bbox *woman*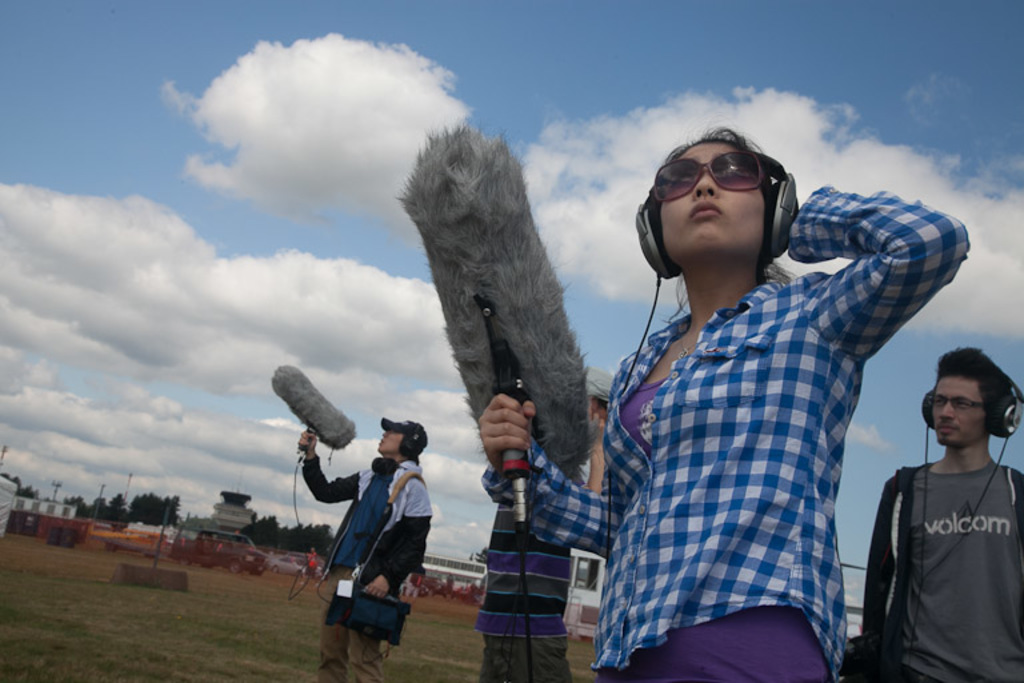
[548,115,968,675]
